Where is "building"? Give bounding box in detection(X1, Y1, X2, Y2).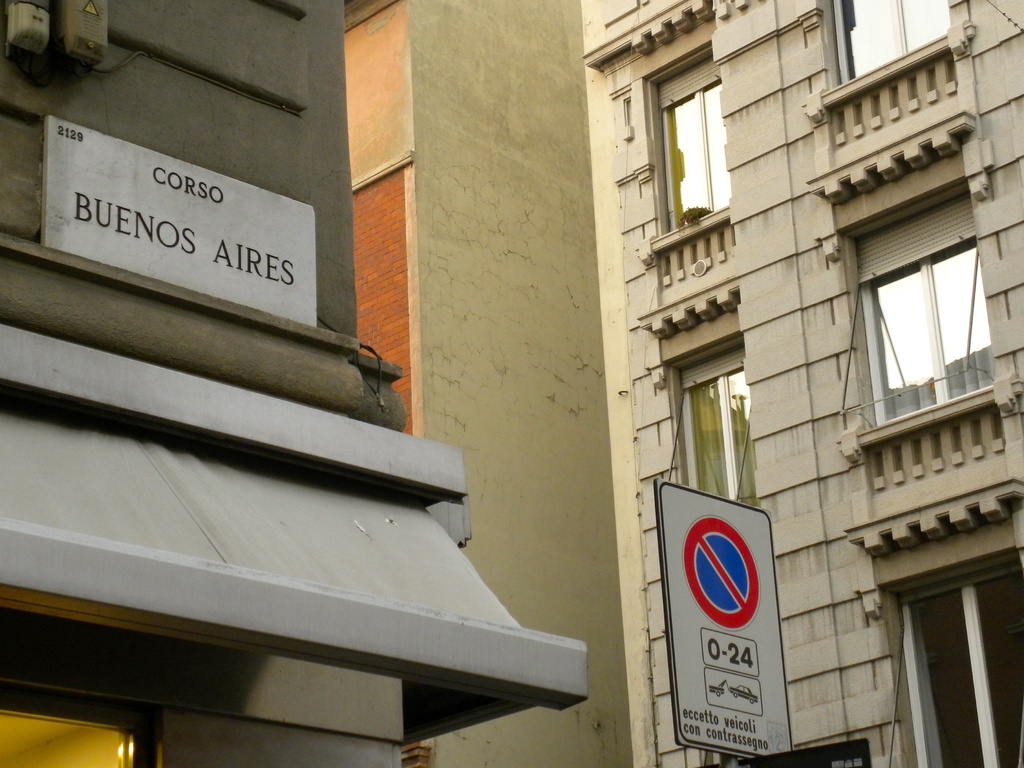
detection(350, 0, 636, 767).
